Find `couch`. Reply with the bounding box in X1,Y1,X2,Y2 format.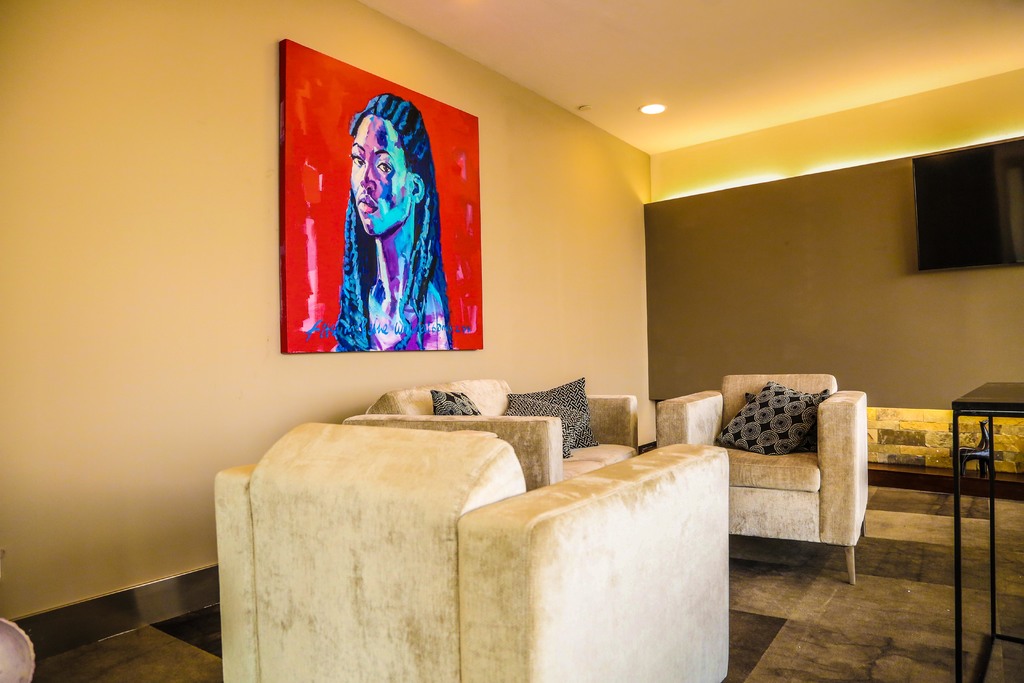
211,424,726,682.
